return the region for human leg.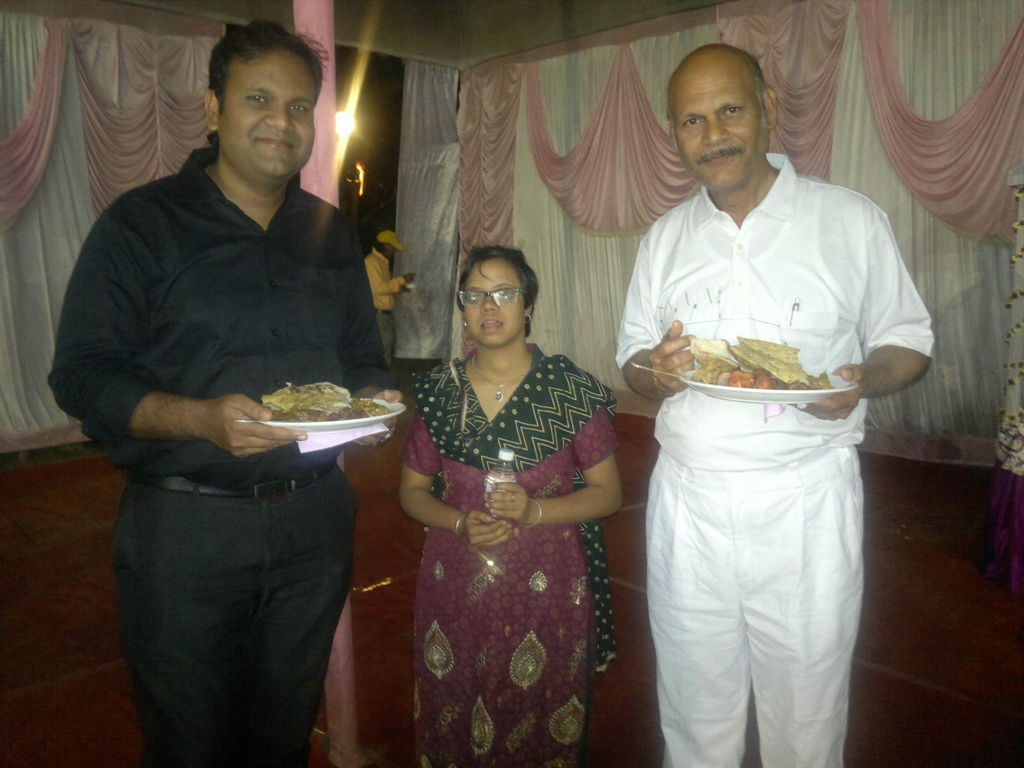
[left=655, top=470, right=748, bottom=767].
